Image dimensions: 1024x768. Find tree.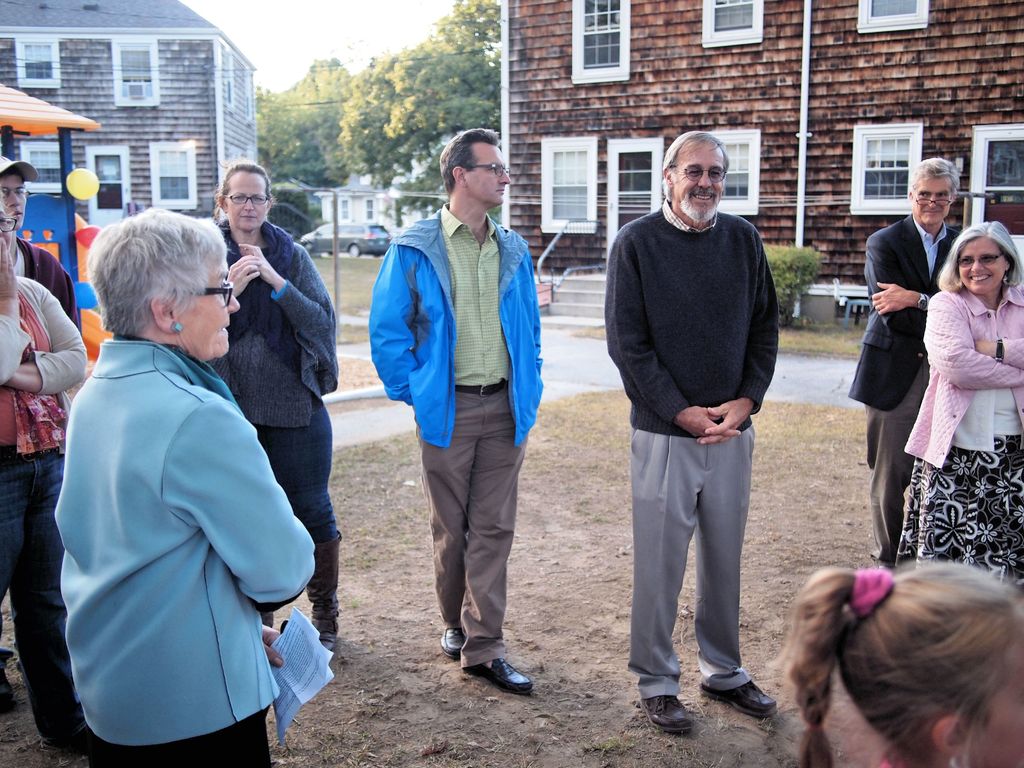
<region>324, 0, 509, 216</region>.
